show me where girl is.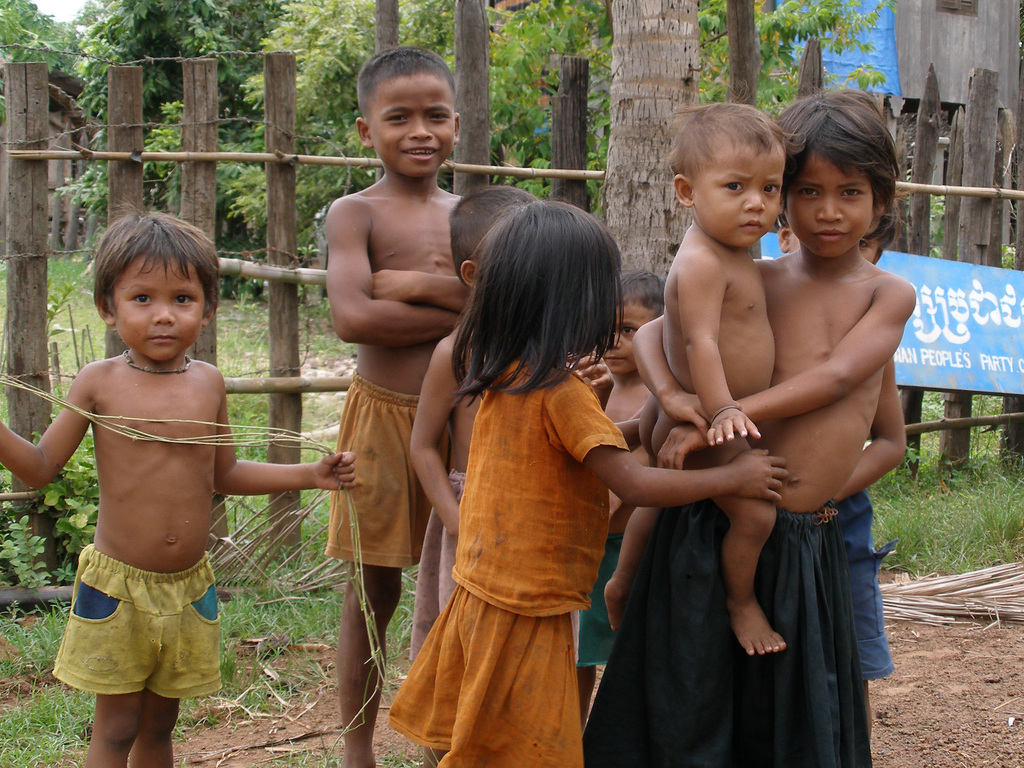
girl is at 589 90 918 767.
